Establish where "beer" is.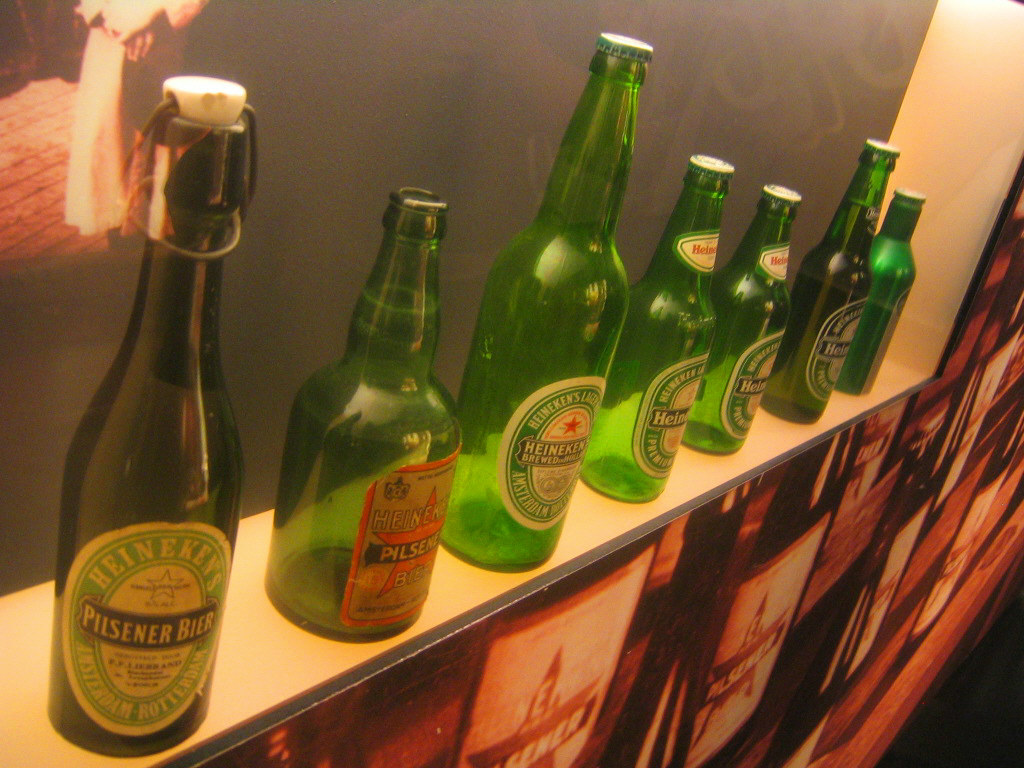
Established at BBox(611, 154, 721, 516).
